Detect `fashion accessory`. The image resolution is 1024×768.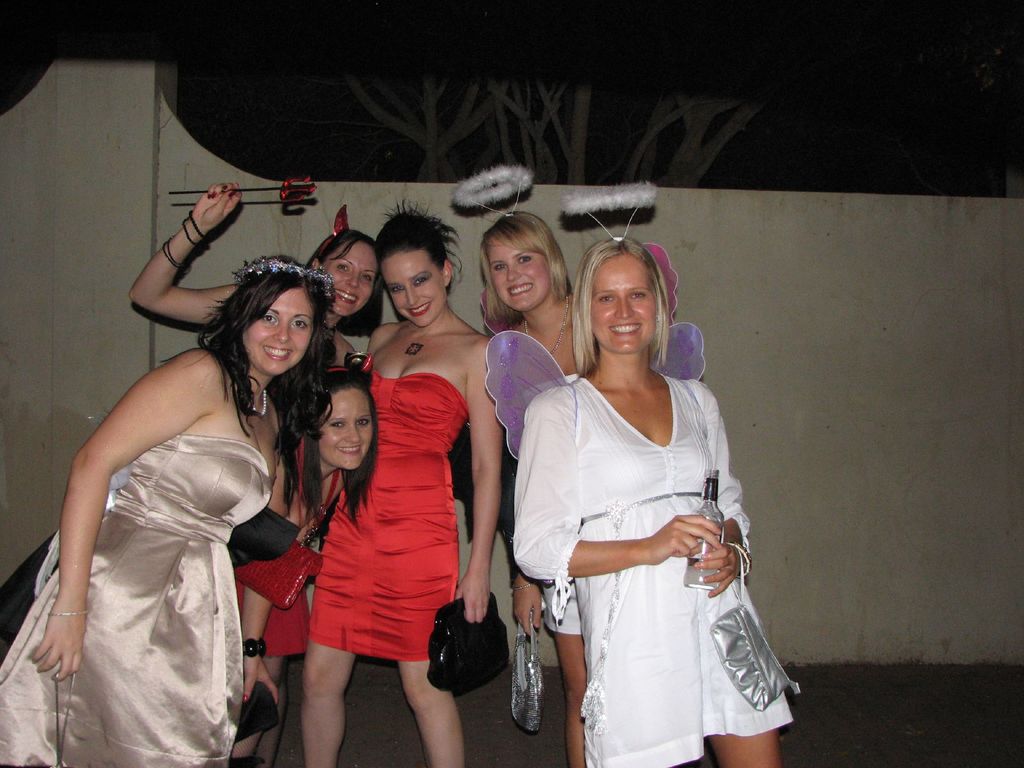
231:522:324:607.
